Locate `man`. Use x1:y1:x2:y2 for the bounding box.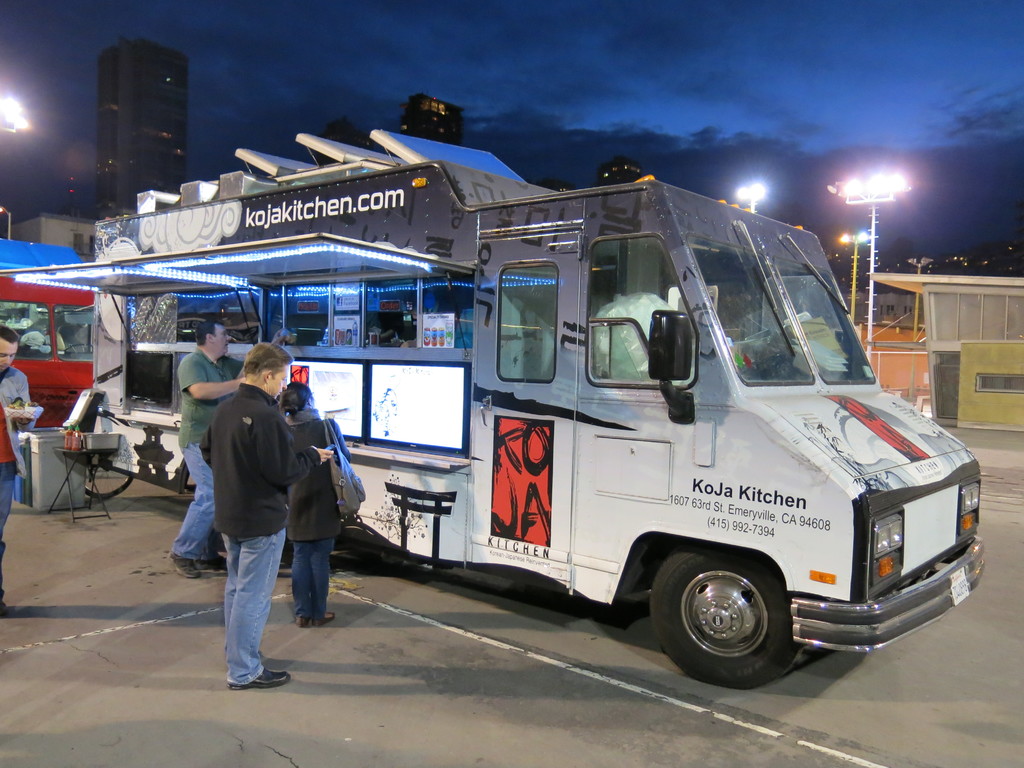
0:324:33:616.
